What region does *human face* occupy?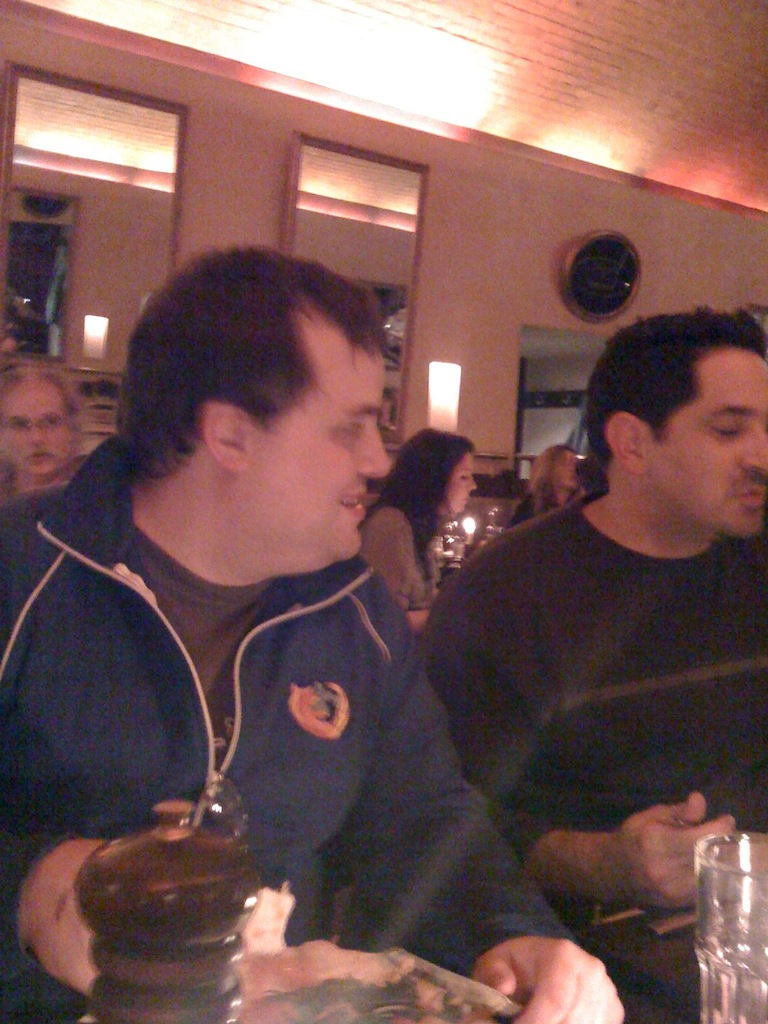
0,374,76,476.
